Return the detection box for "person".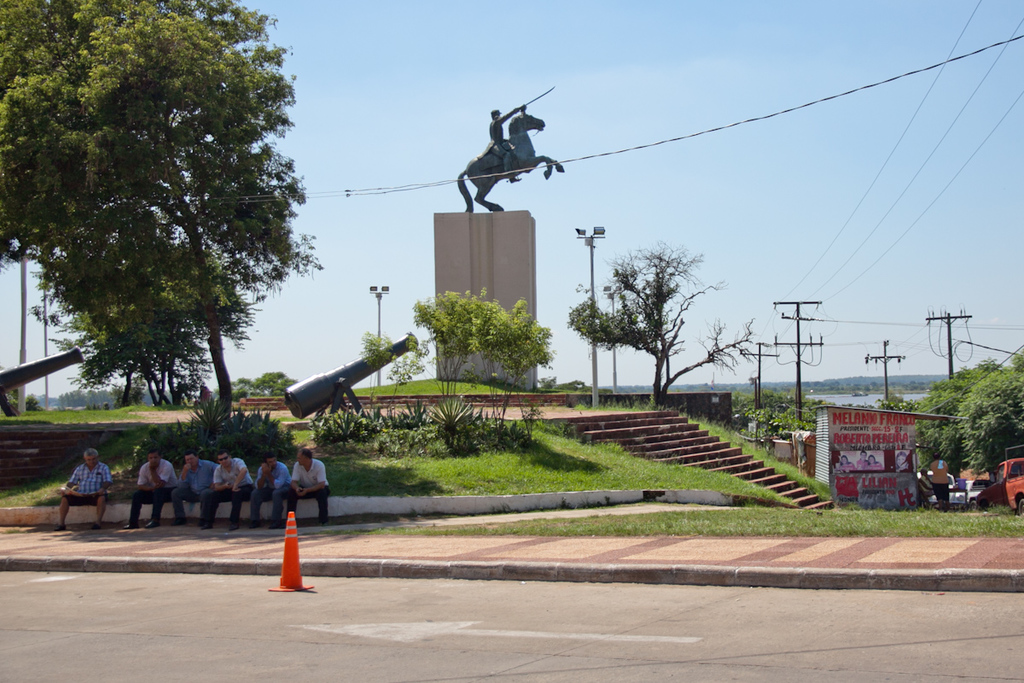
(left=288, top=447, right=333, bottom=532).
